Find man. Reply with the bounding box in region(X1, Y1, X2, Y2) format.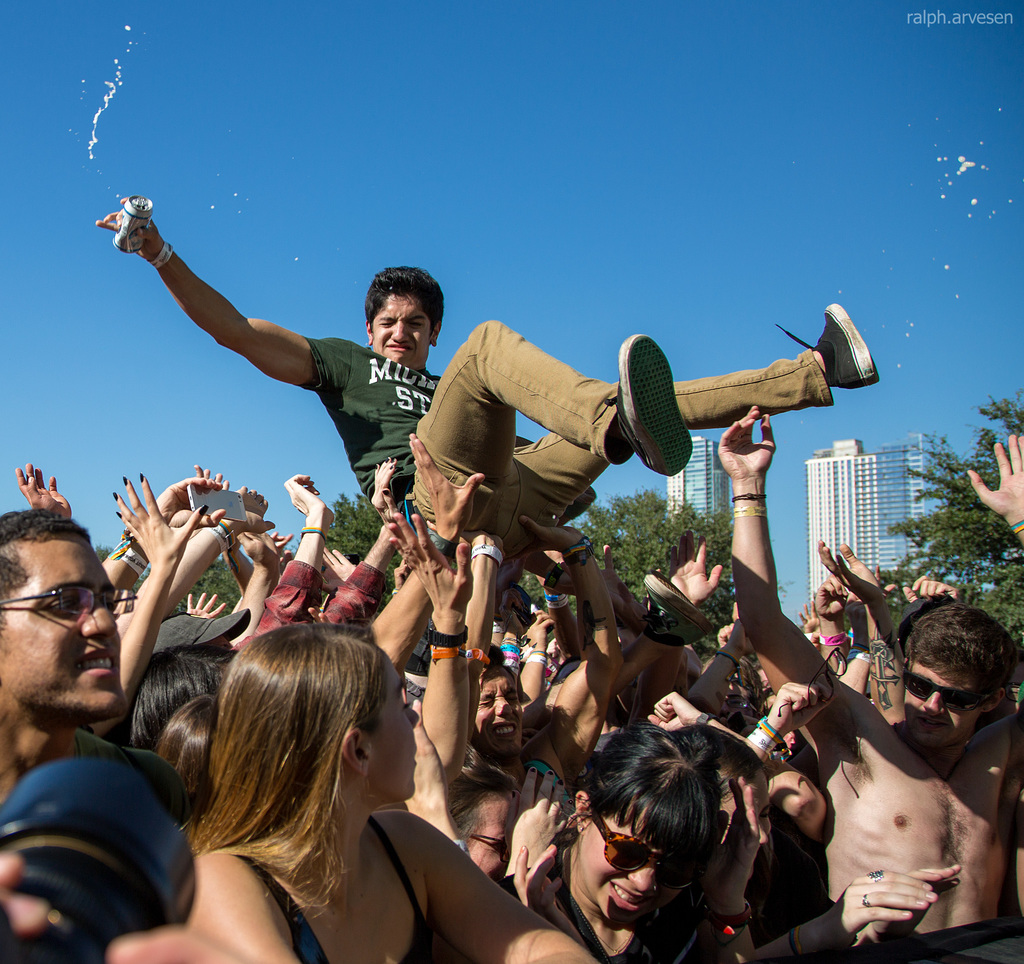
region(0, 506, 196, 826).
